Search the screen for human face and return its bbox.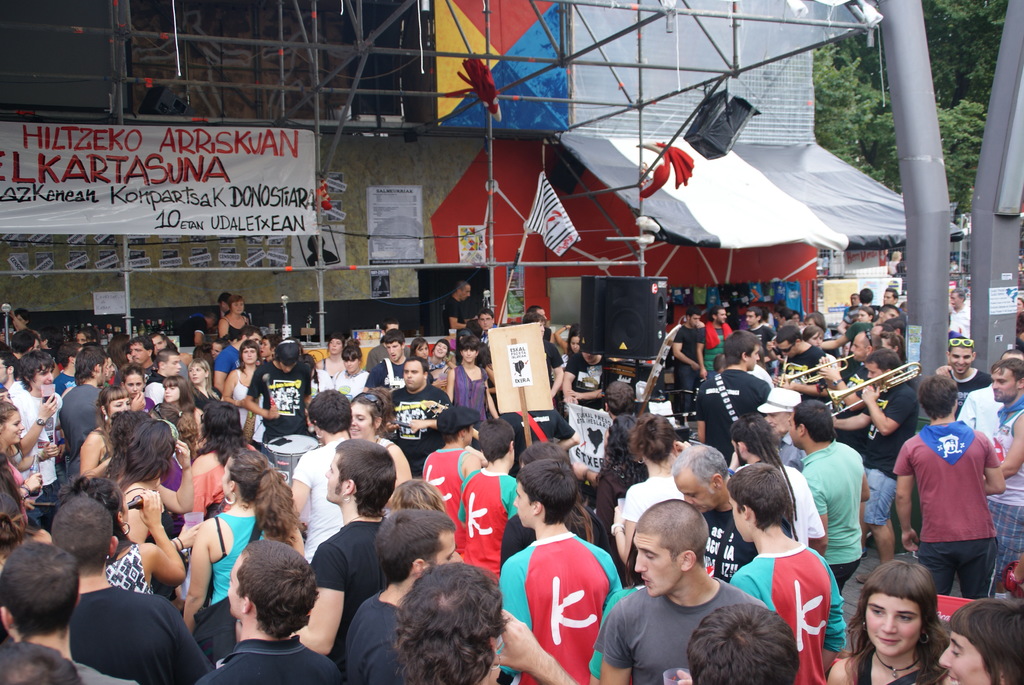
Found: x1=691, y1=314, x2=698, y2=327.
